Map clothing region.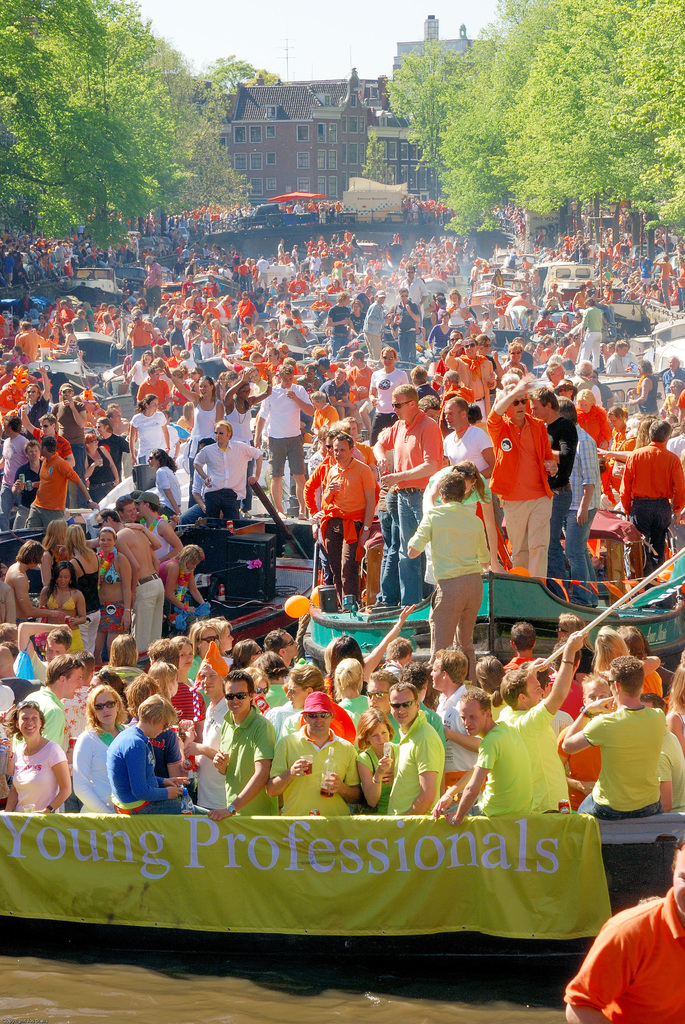
Mapped to 427, 687, 487, 806.
